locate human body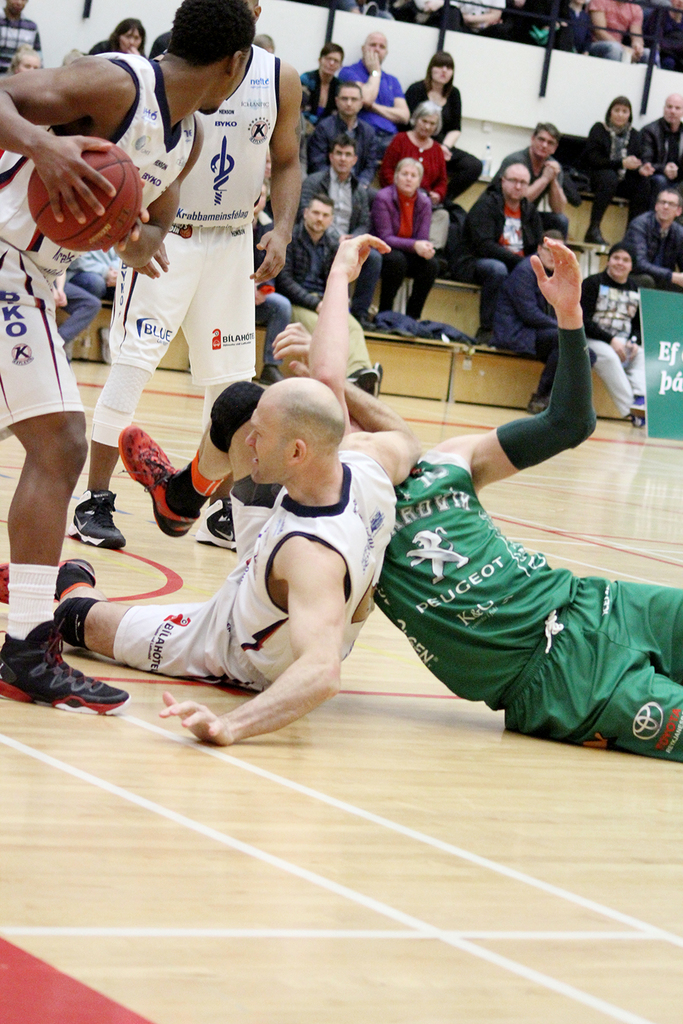
[x1=373, y1=225, x2=682, y2=768]
